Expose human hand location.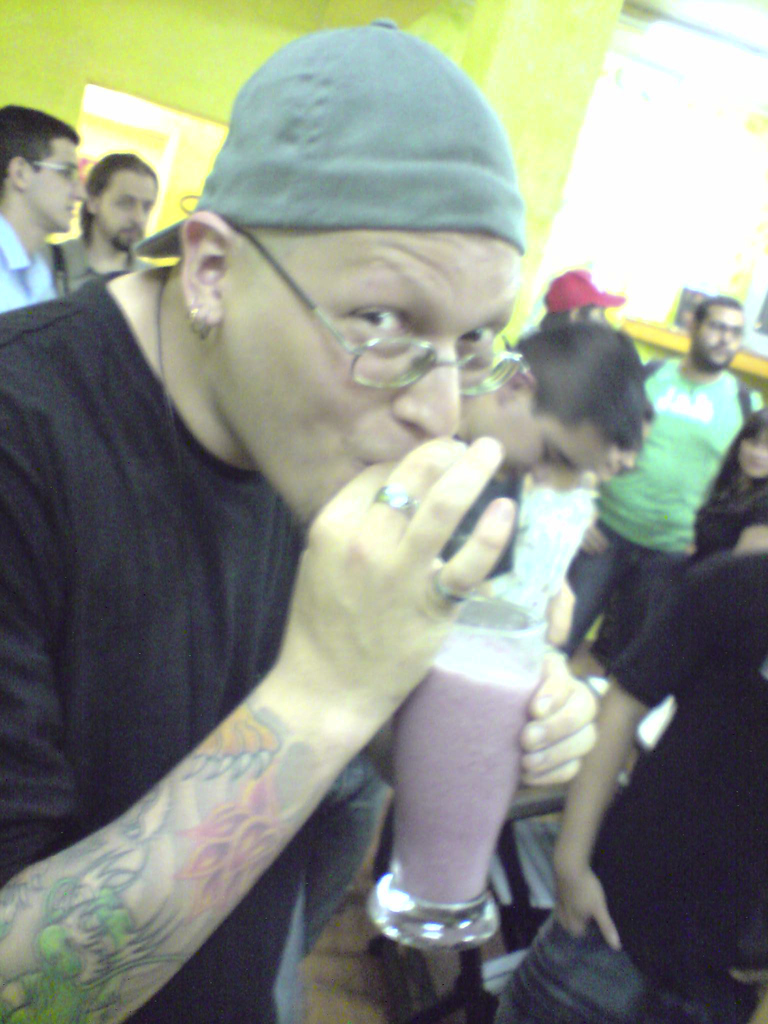
Exposed at bbox(262, 424, 543, 740).
